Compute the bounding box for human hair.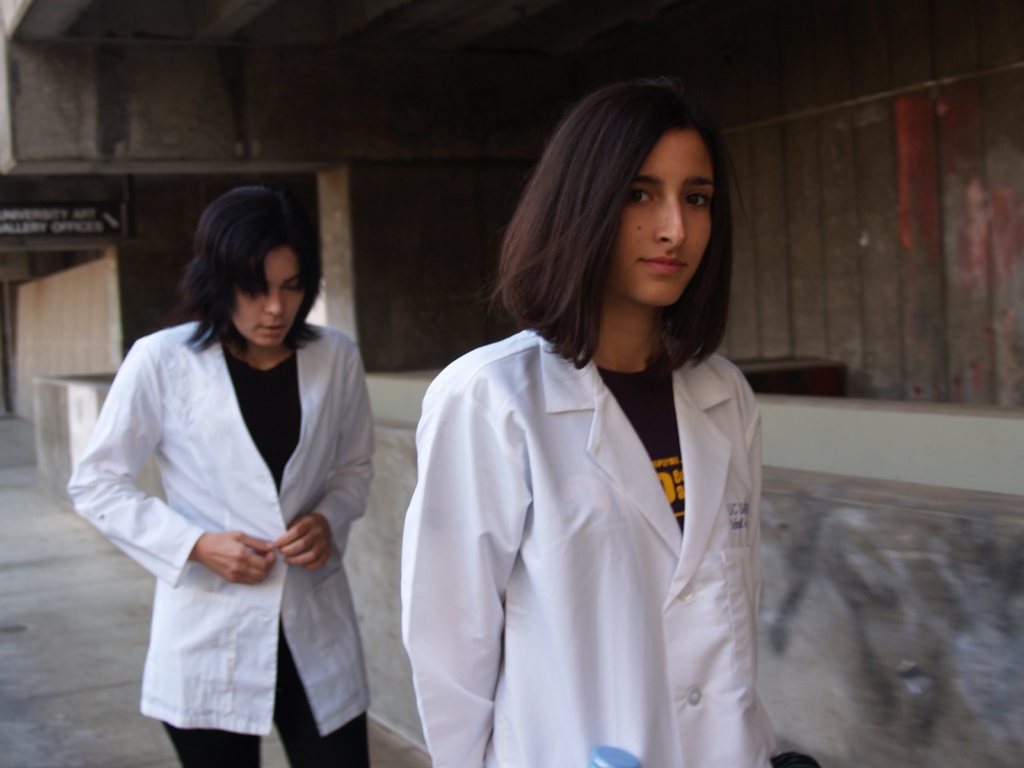
left=182, top=188, right=328, bottom=353.
